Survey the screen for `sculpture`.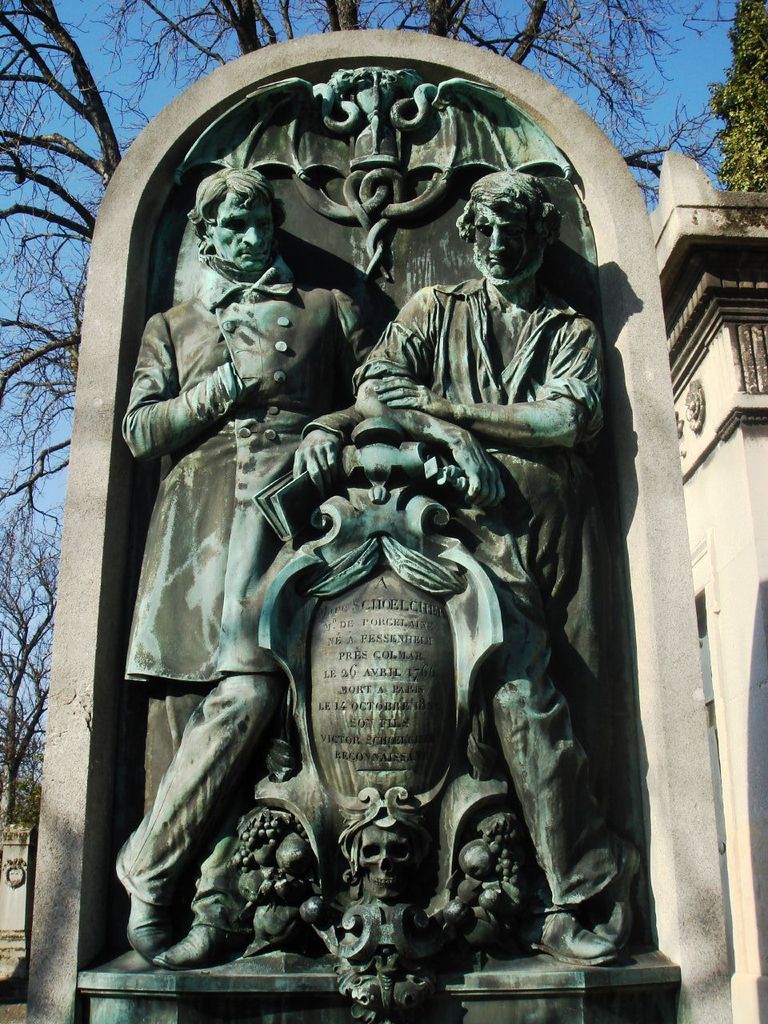
Survey found: rect(113, 66, 636, 1014).
